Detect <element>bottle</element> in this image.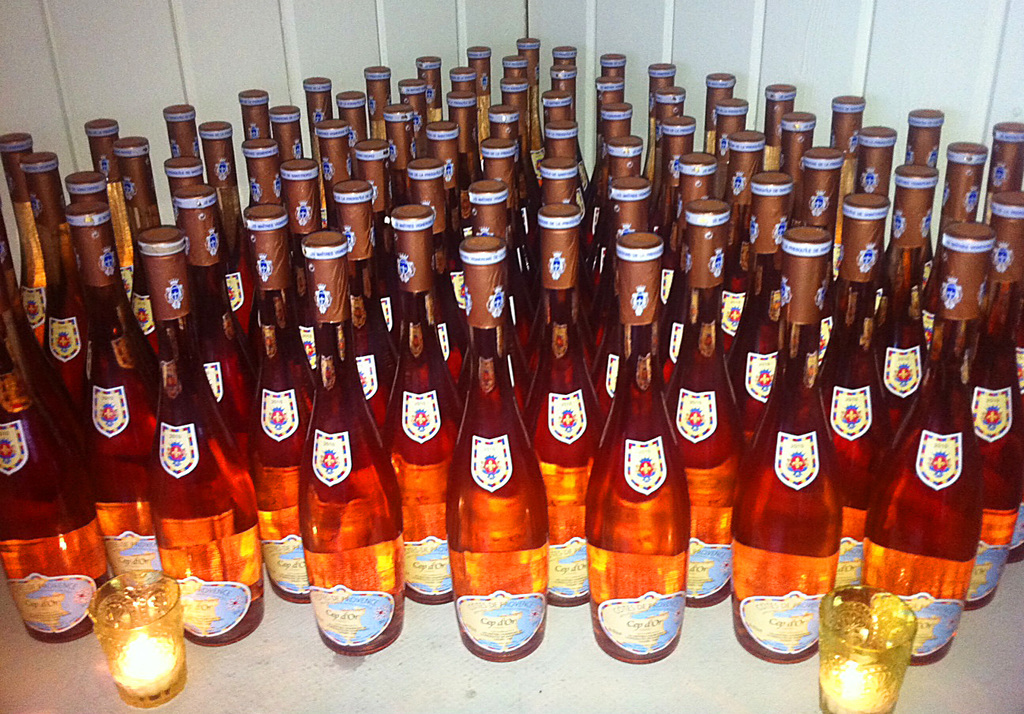
Detection: x1=397 y1=81 x2=432 y2=121.
